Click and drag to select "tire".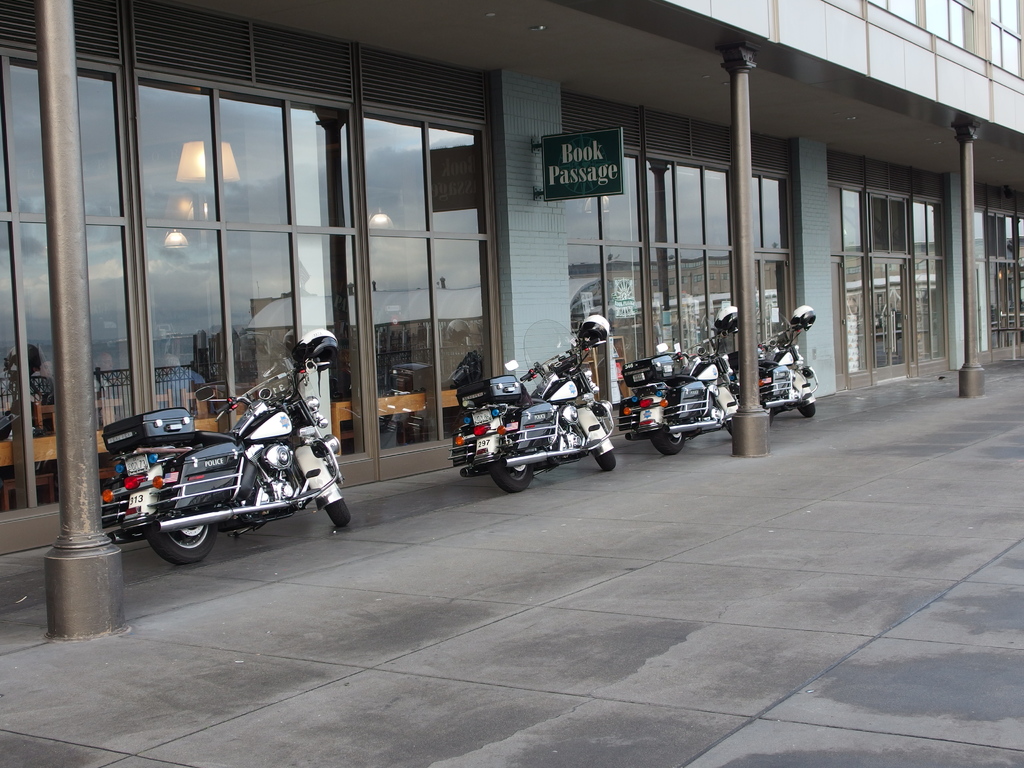
Selection: rect(598, 451, 618, 468).
